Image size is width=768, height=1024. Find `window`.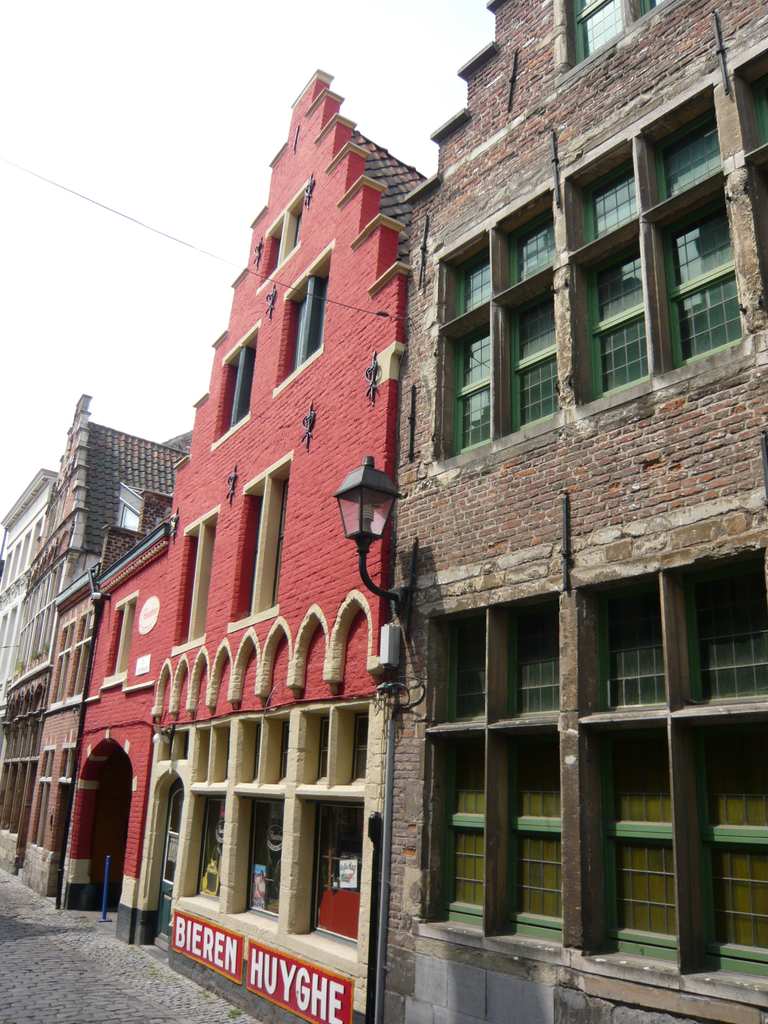
274 245 335 392.
